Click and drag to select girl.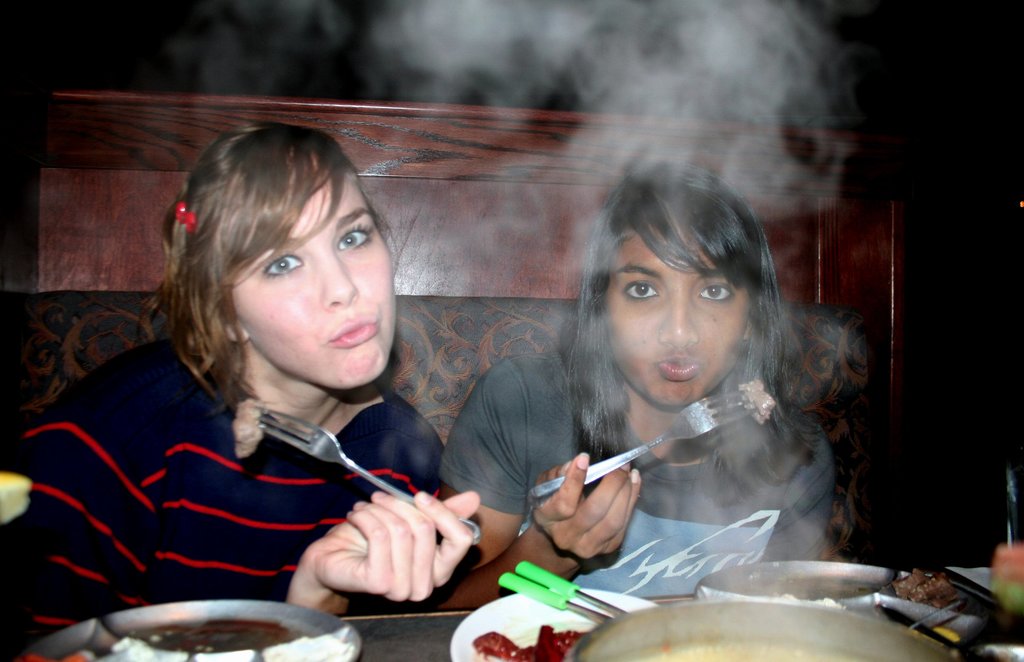
Selection: region(438, 161, 829, 612).
